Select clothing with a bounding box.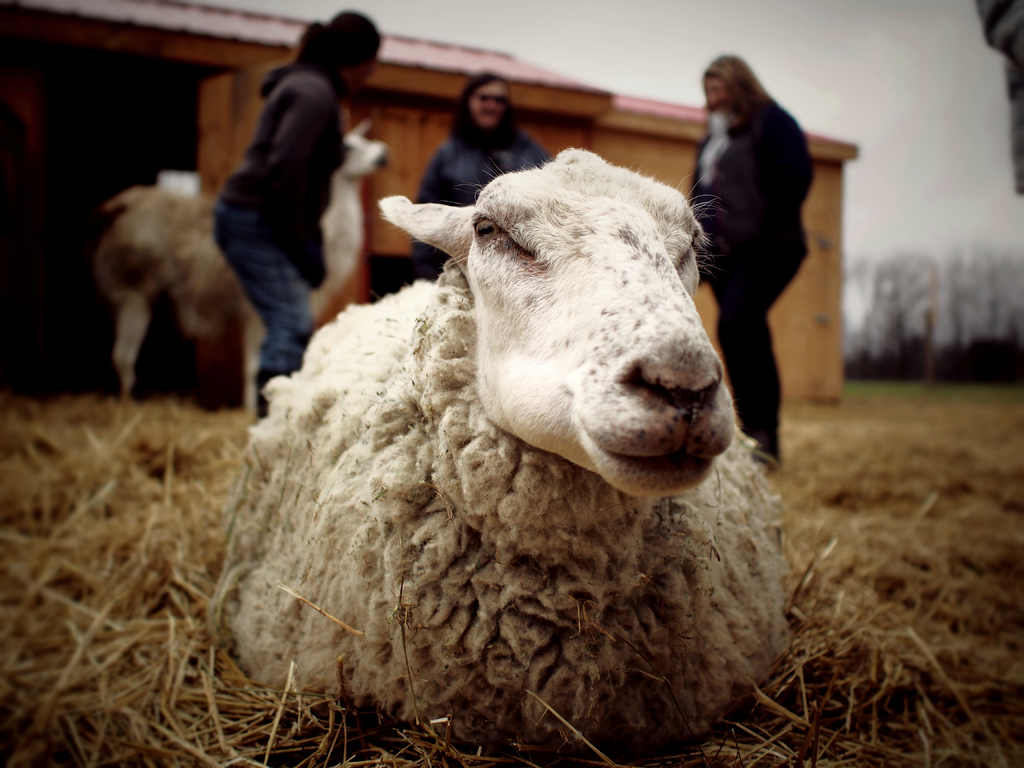
l=723, t=290, r=785, b=441.
